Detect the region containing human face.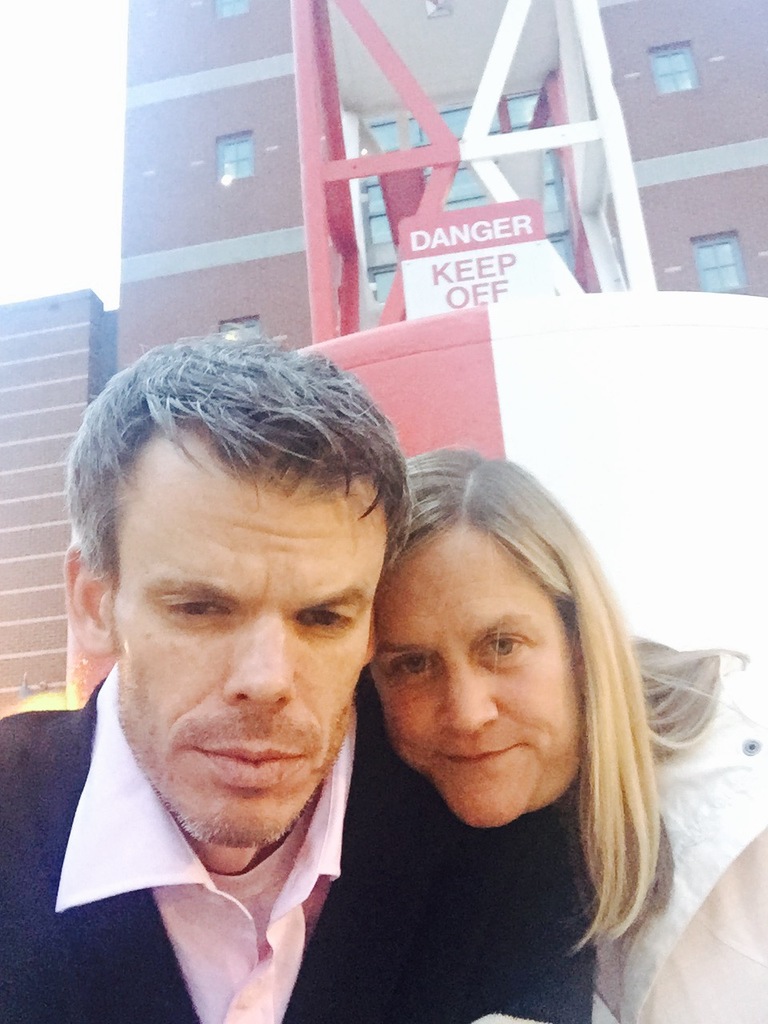
pyautogui.locateOnScreen(111, 443, 378, 843).
